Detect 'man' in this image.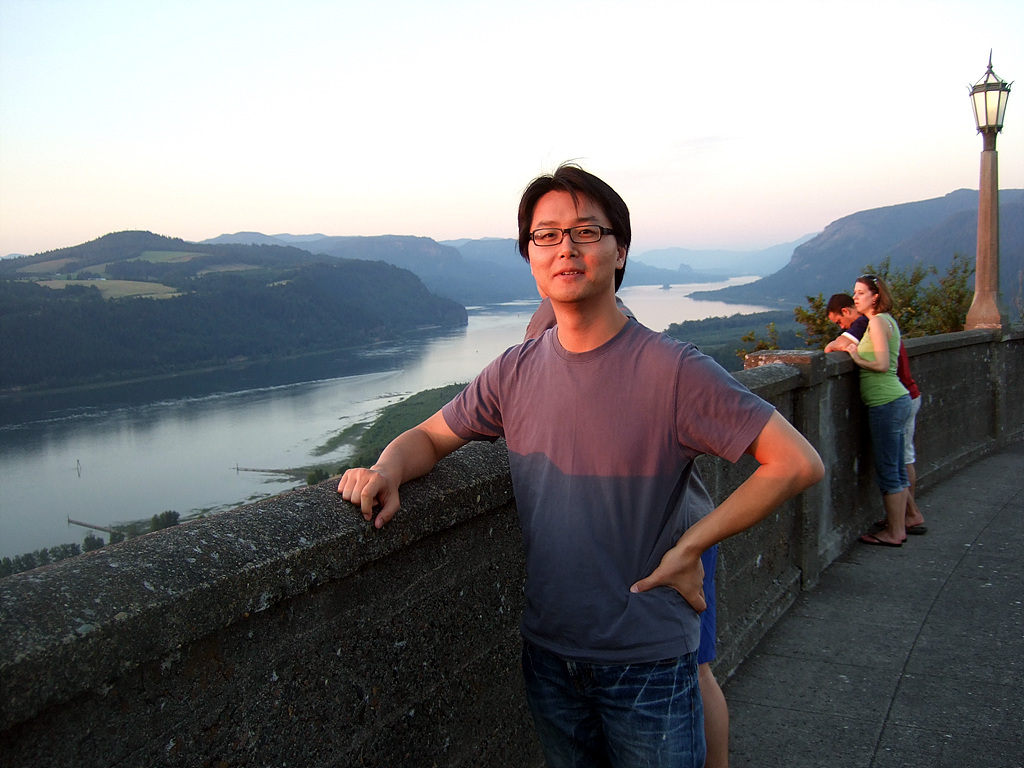
Detection: 388,147,800,767.
